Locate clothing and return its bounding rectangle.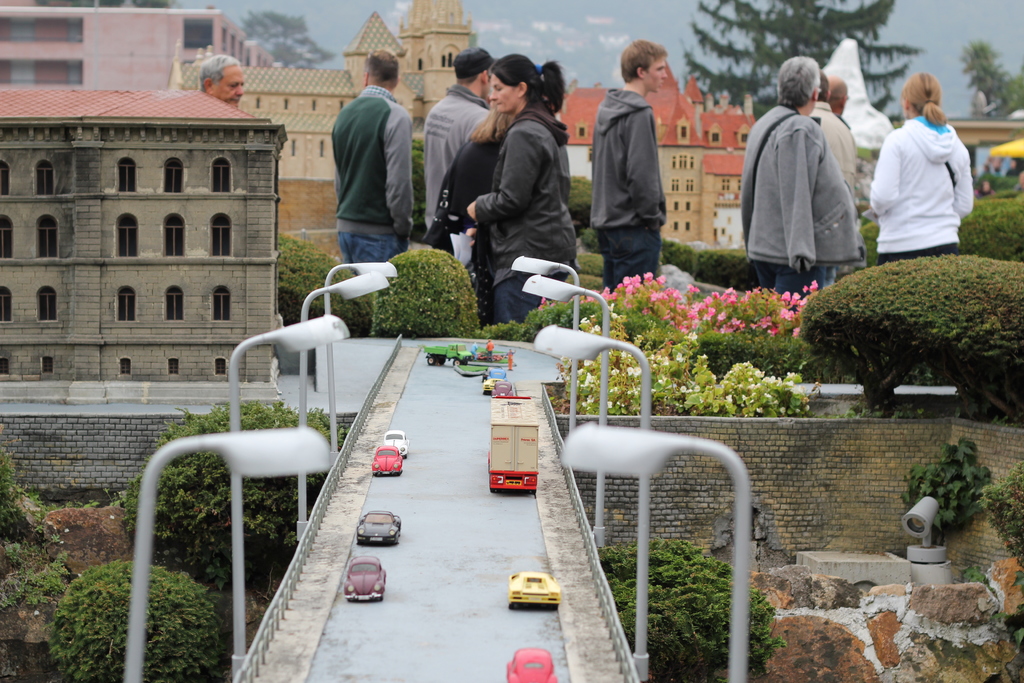
{"x1": 808, "y1": 104, "x2": 856, "y2": 191}.
